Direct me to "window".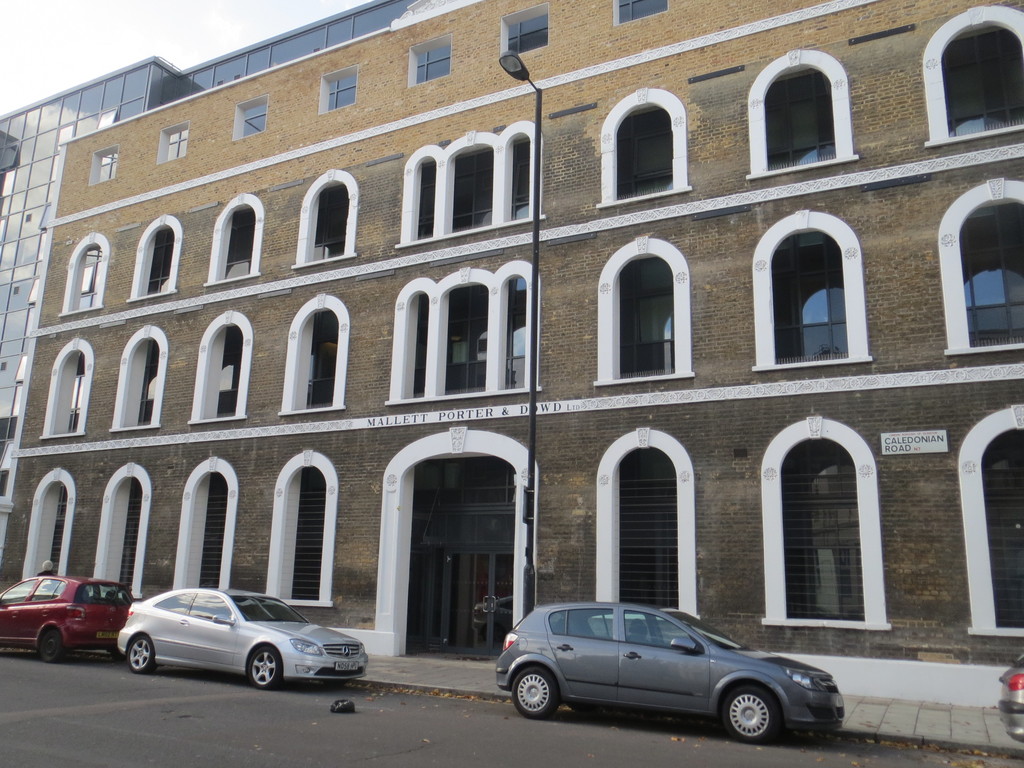
Direction: left=198, top=471, right=229, bottom=588.
